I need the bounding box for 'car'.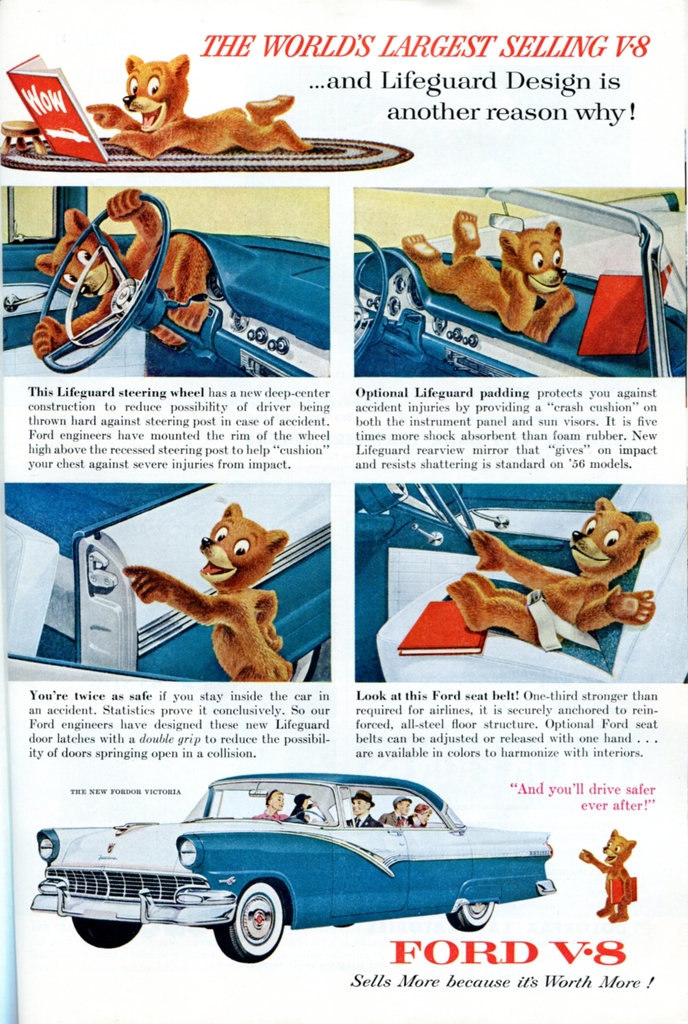
Here it is: box(0, 187, 330, 381).
